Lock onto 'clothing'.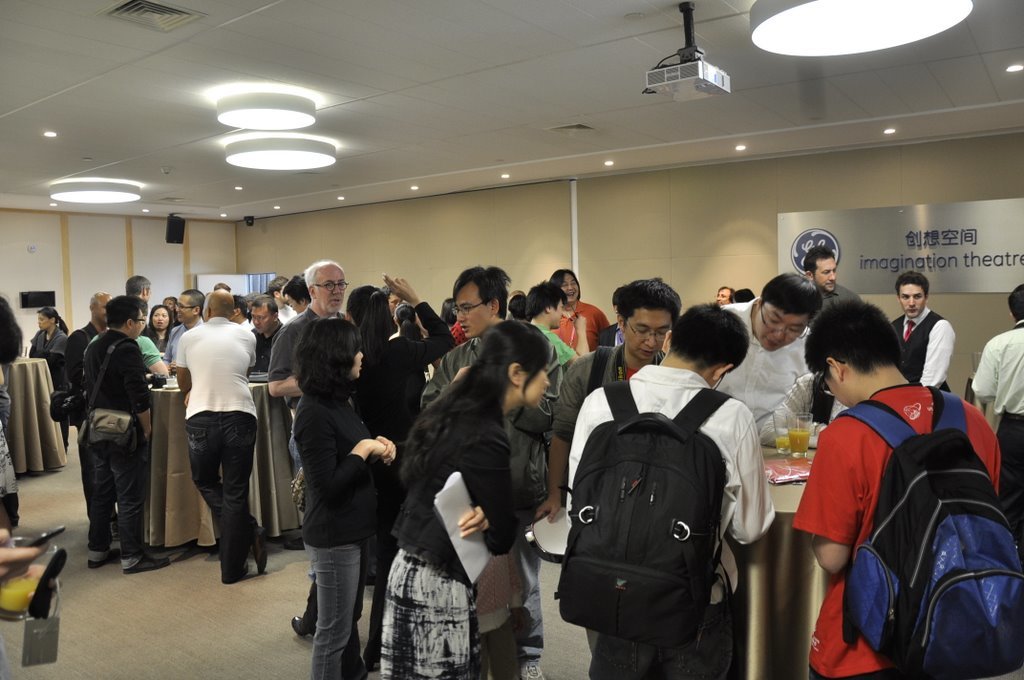
Locked: box=[714, 300, 826, 450].
